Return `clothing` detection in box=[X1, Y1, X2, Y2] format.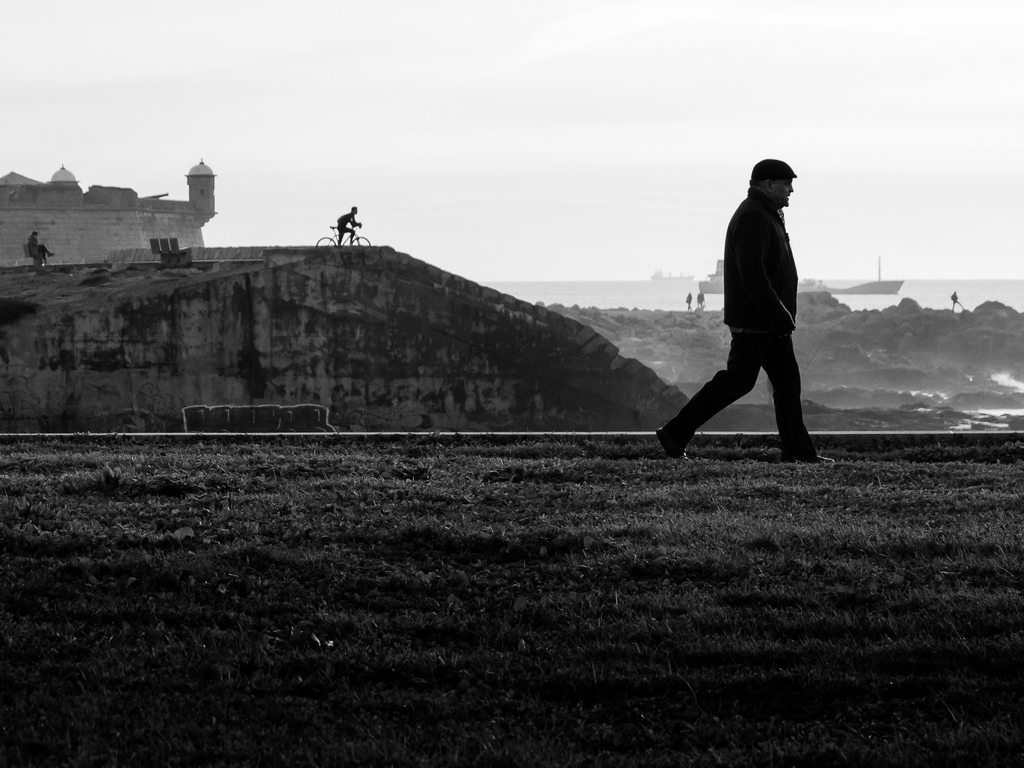
box=[702, 144, 821, 430].
